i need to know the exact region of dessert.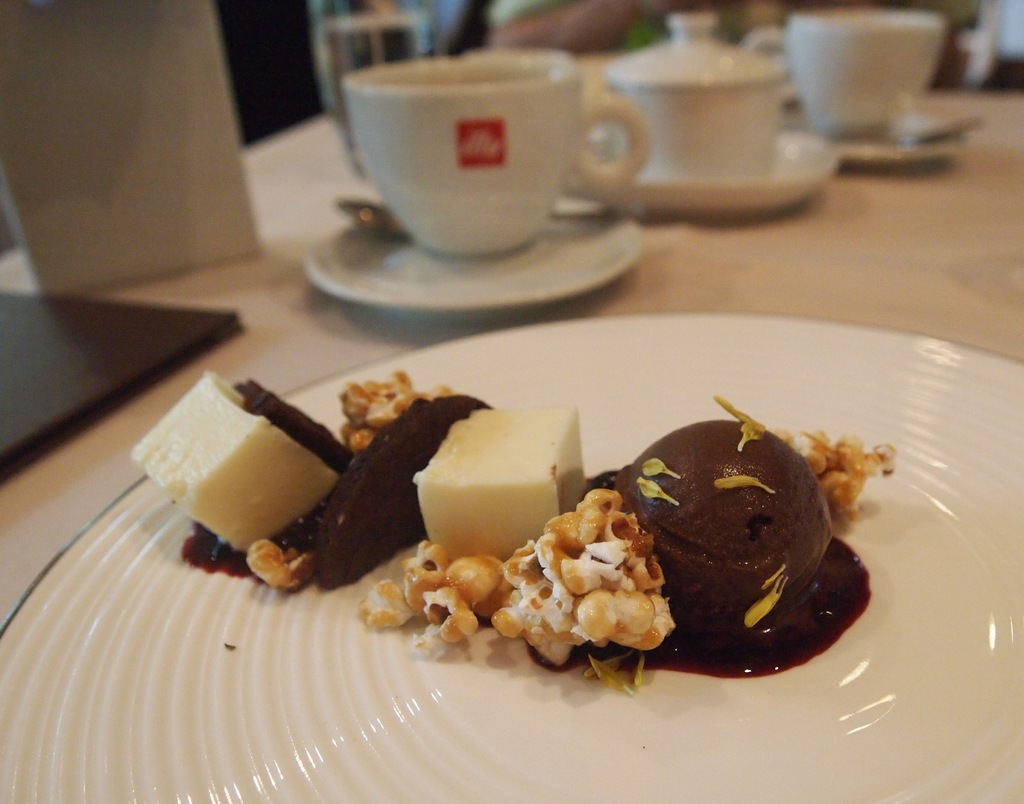
Region: detection(129, 371, 338, 554).
